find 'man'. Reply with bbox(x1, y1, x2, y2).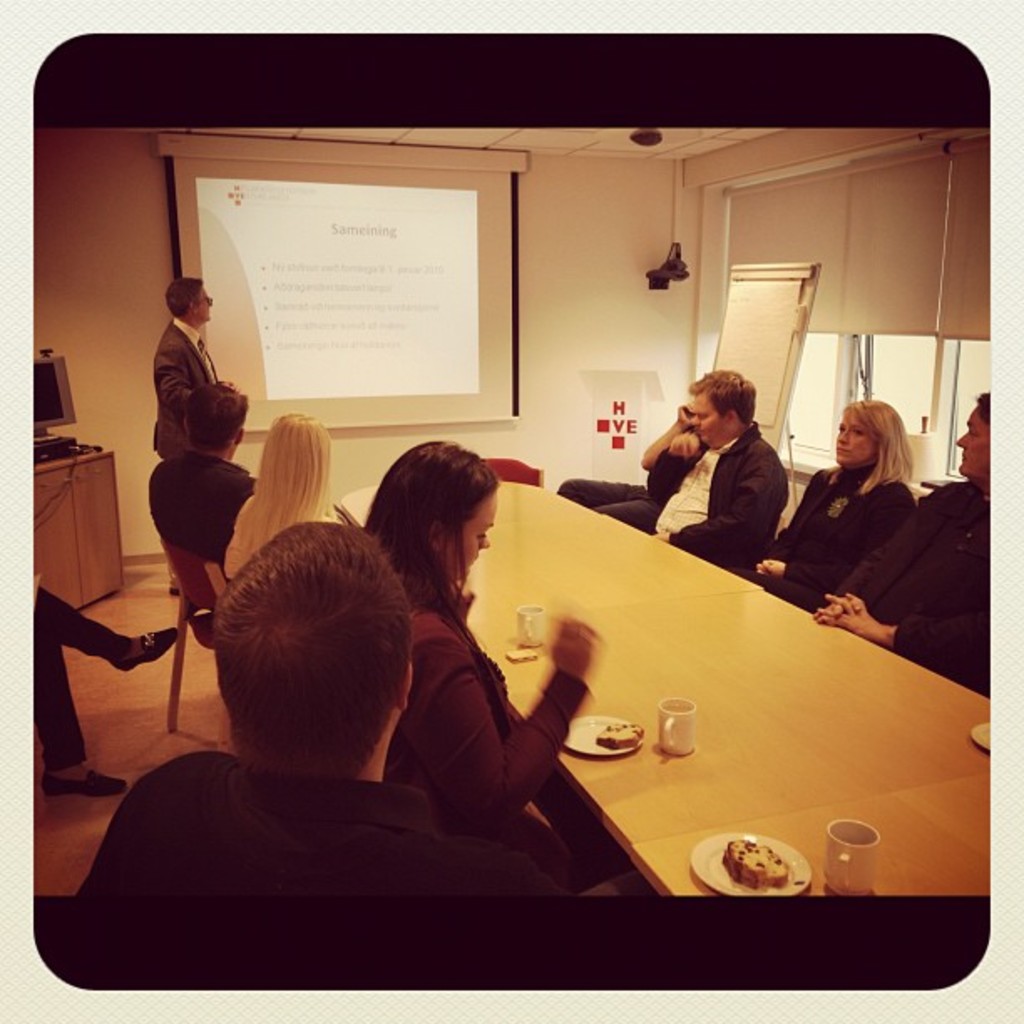
bbox(75, 520, 535, 897).
